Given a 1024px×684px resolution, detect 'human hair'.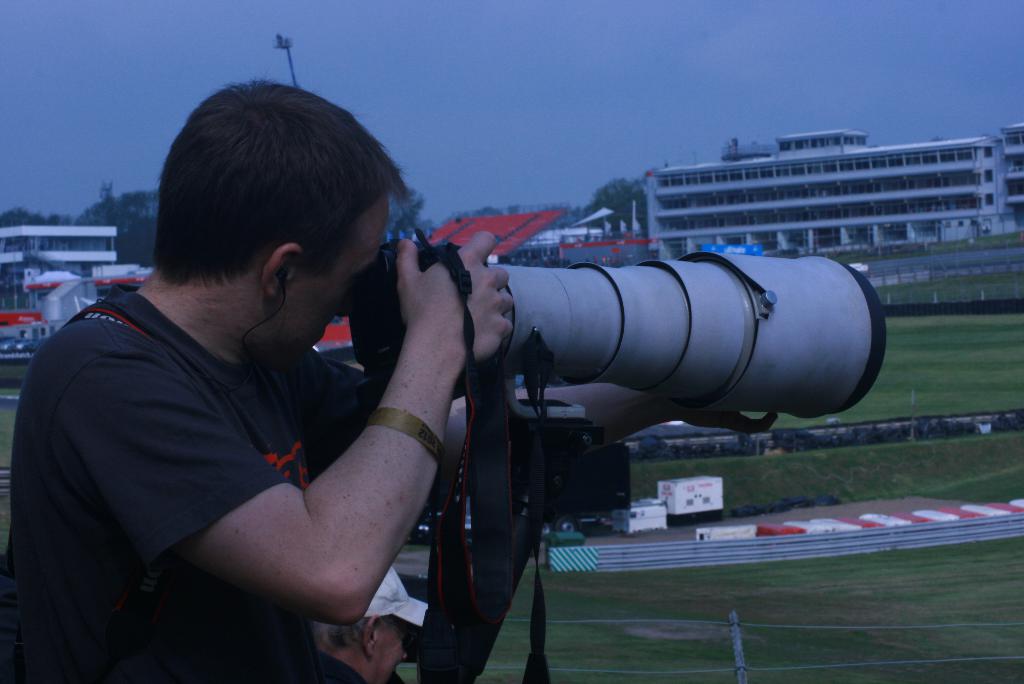
x1=307, y1=620, x2=368, y2=657.
